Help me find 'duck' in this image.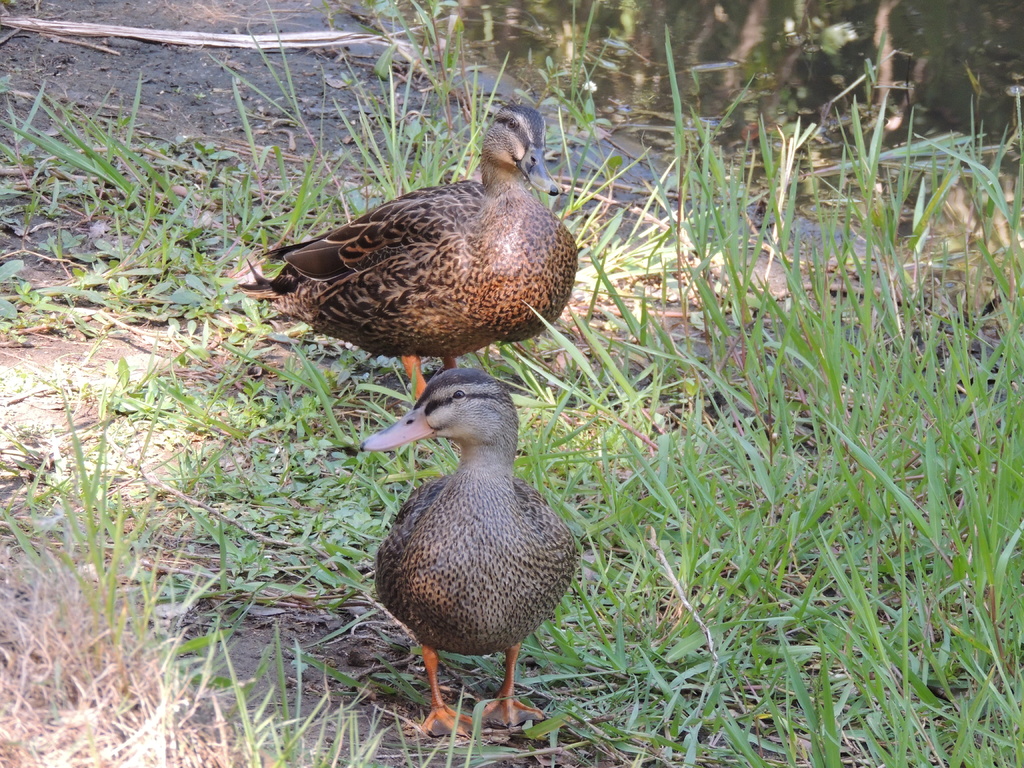
Found it: <region>222, 106, 586, 405</region>.
